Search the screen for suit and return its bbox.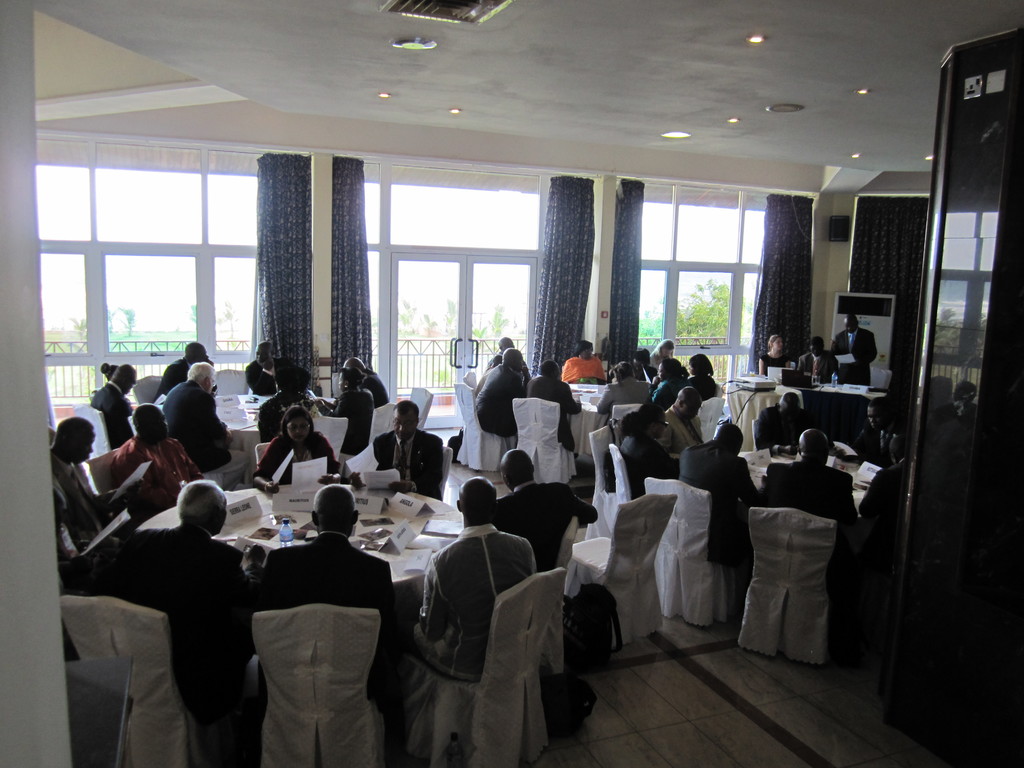
Found: [831,326,882,390].
